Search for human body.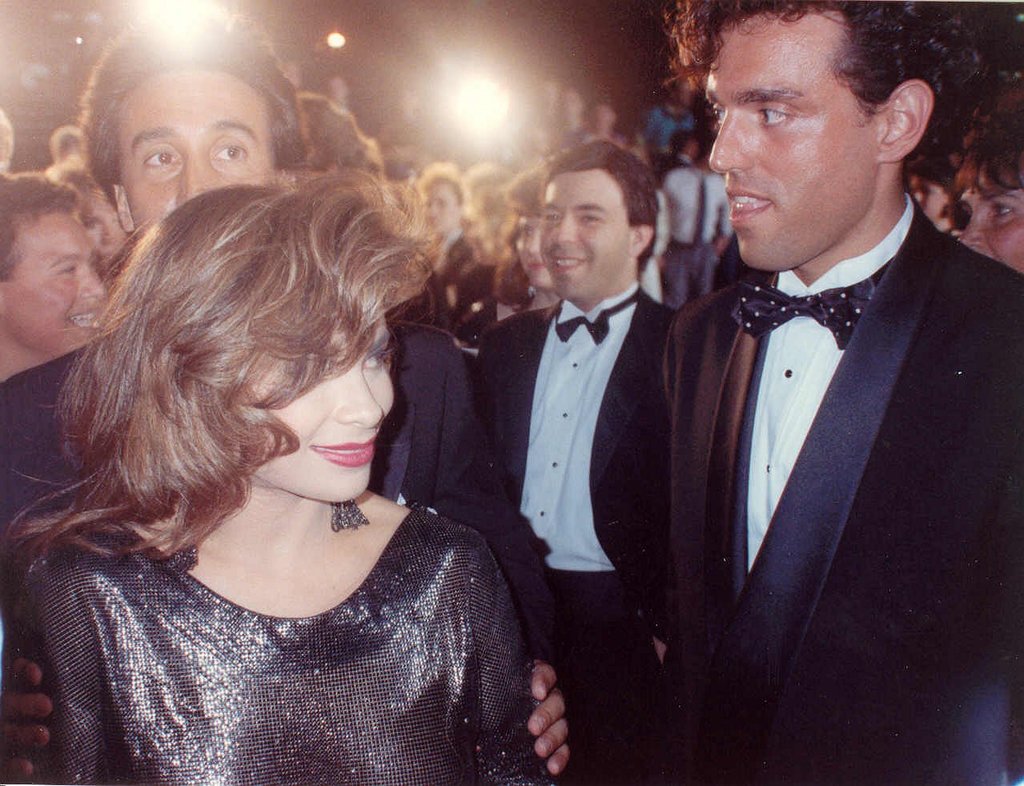
Found at x1=300, y1=90, x2=401, y2=178.
